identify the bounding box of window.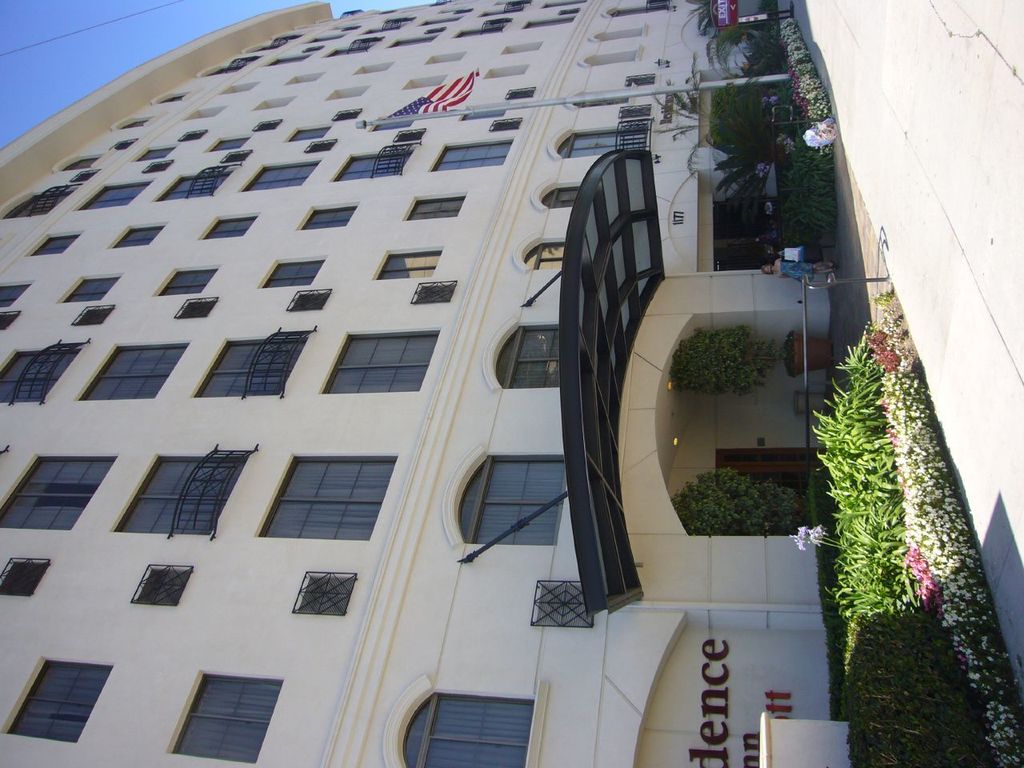
{"left": 122, "top": 120, "right": 146, "bottom": 128}.
